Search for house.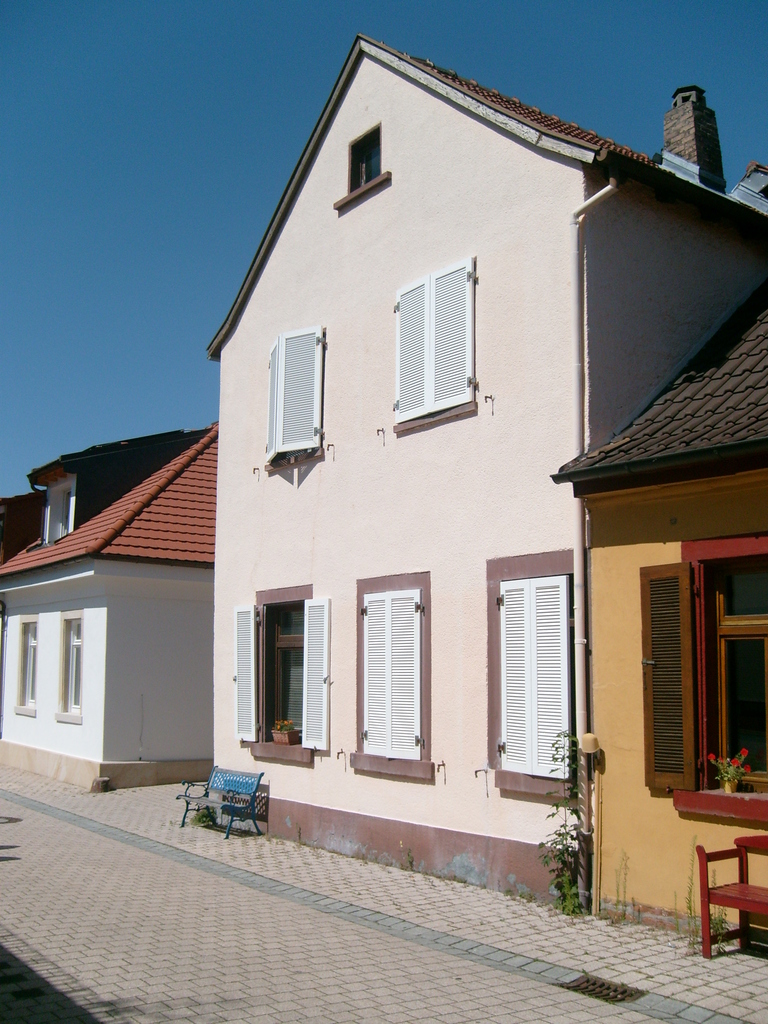
Found at (551, 287, 767, 931).
